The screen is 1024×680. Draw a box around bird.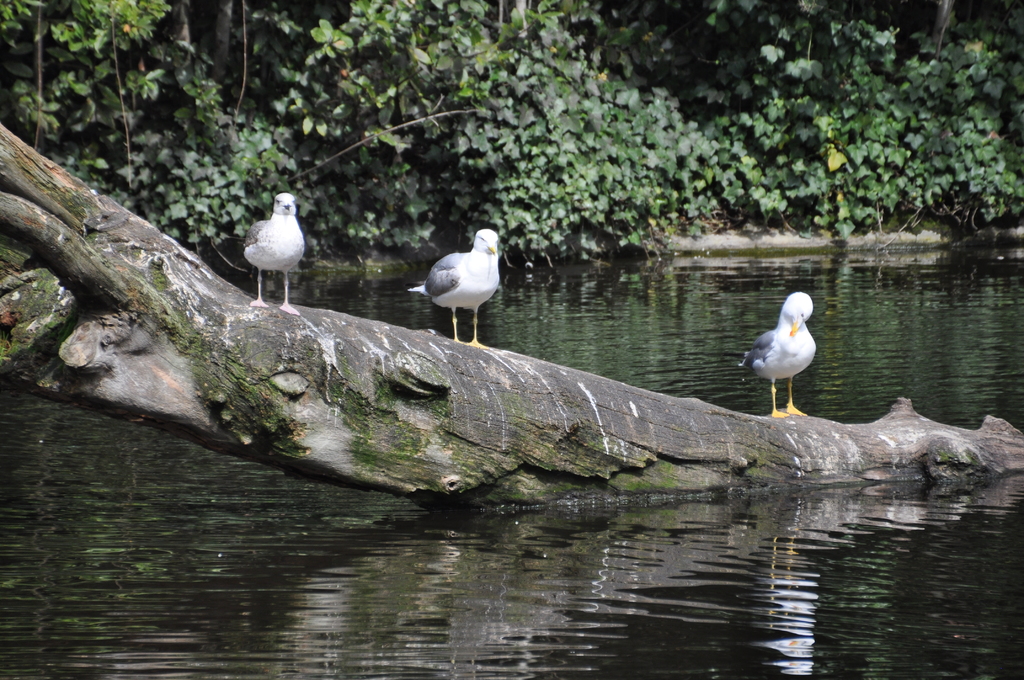
[243, 186, 307, 318].
